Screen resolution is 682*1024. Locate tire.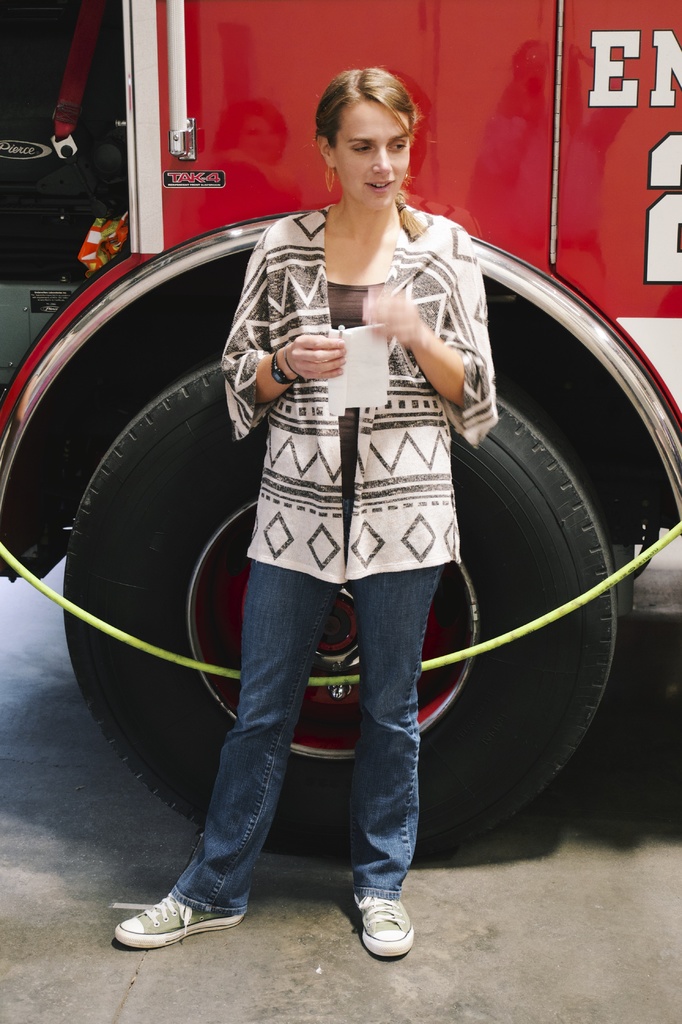
[62, 355, 615, 853].
